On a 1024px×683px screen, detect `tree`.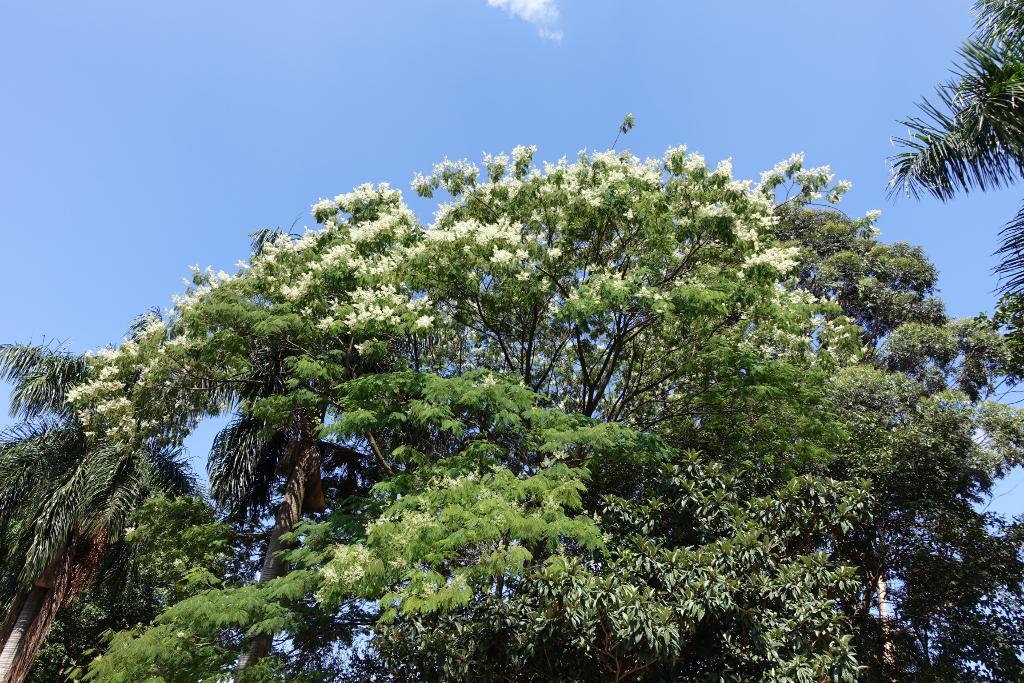
box(0, 334, 221, 682).
